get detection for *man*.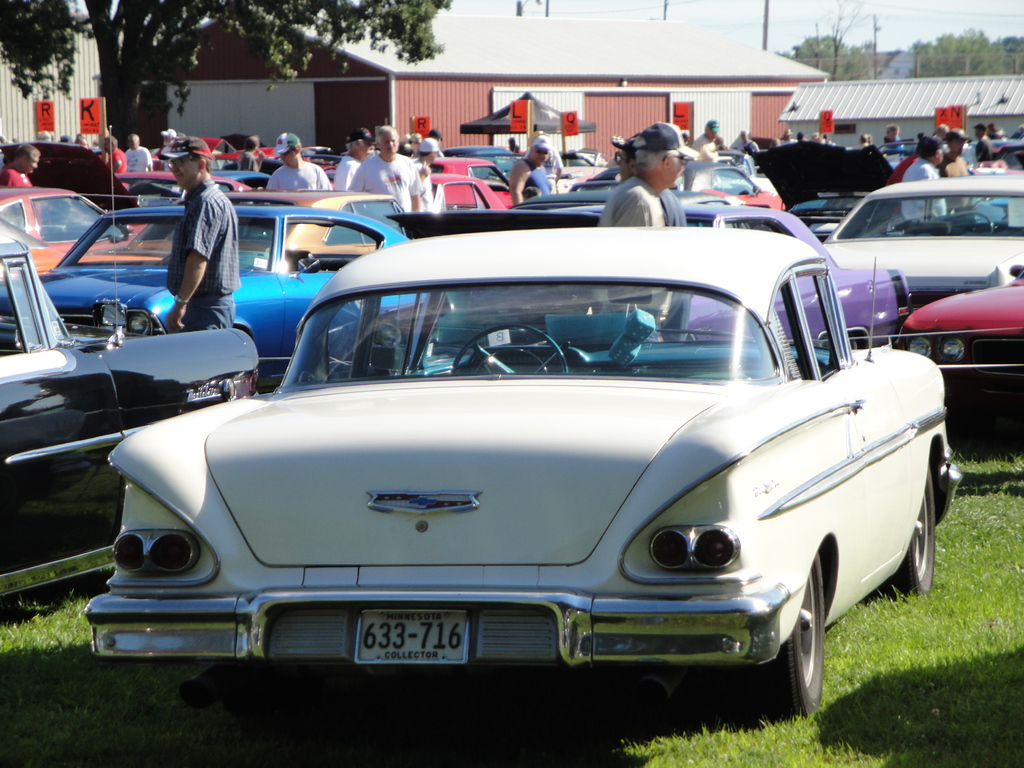
Detection: Rect(124, 134, 153, 172).
